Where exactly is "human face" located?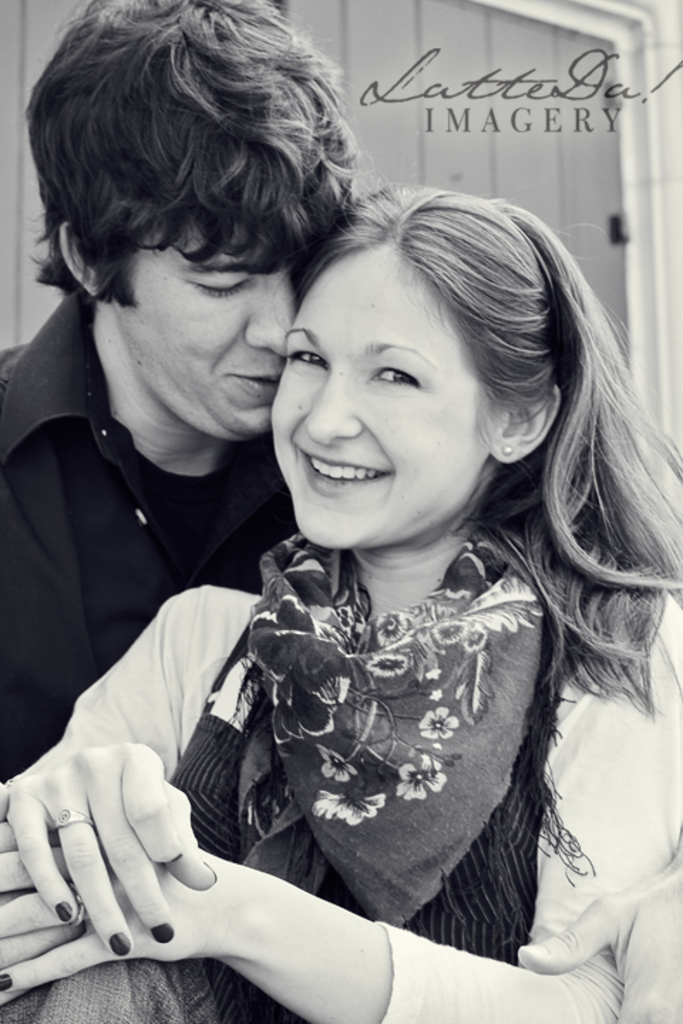
Its bounding box is (x1=127, y1=216, x2=295, y2=444).
